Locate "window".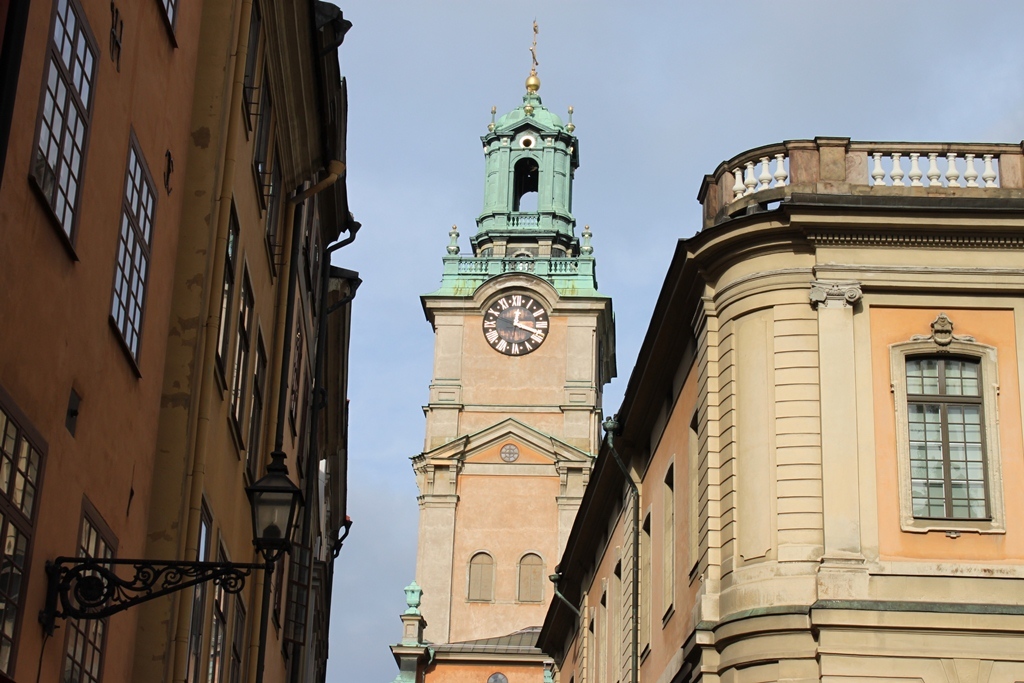
Bounding box: rect(906, 324, 1000, 543).
